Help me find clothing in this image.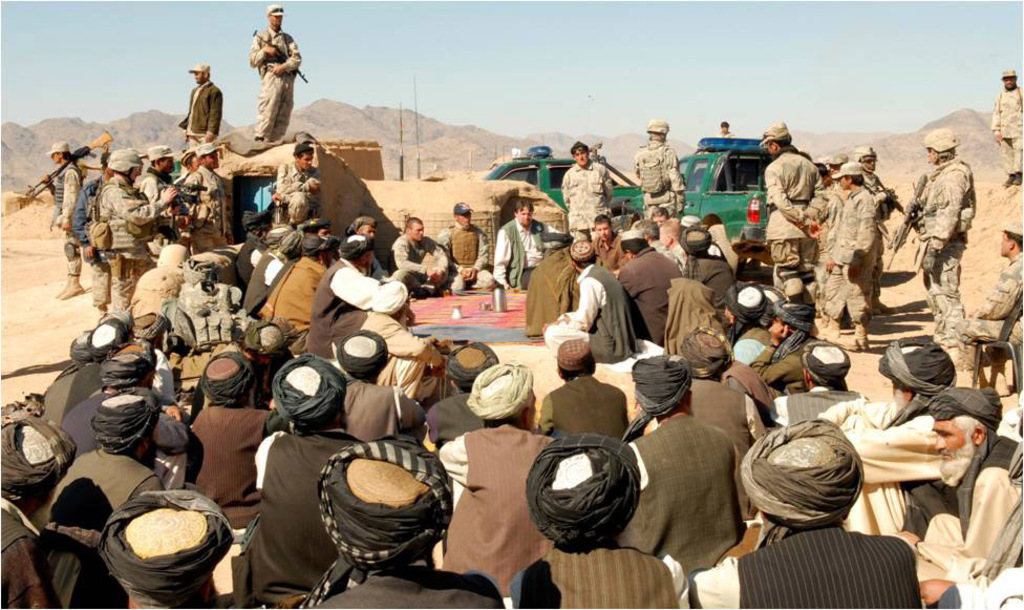
Found it: x1=771 y1=150 x2=818 y2=296.
